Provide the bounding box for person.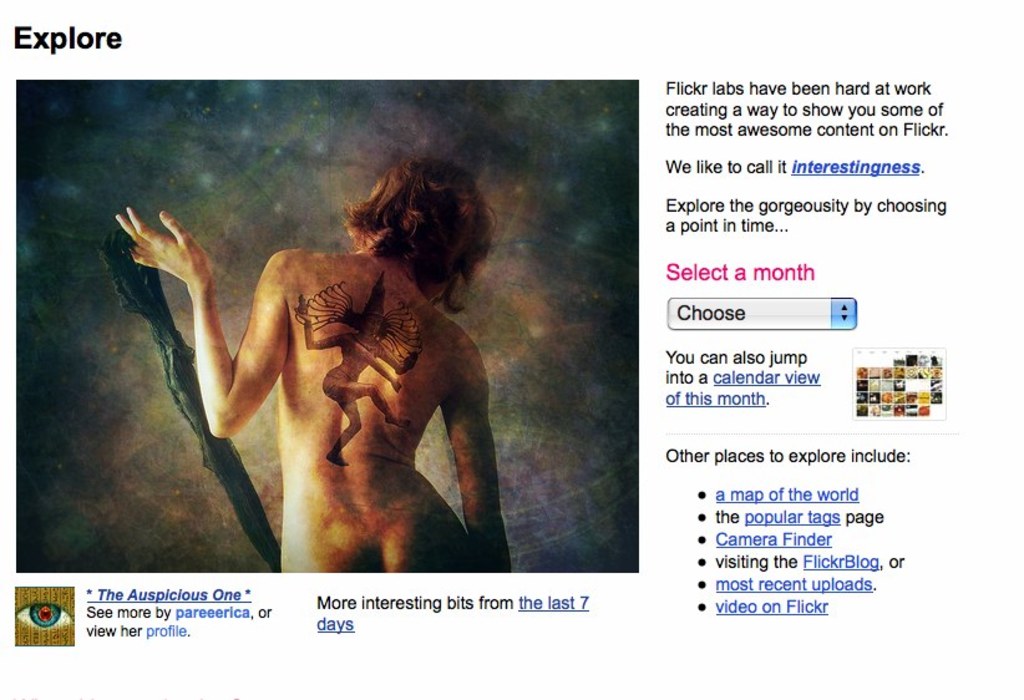
locate(292, 274, 416, 467).
